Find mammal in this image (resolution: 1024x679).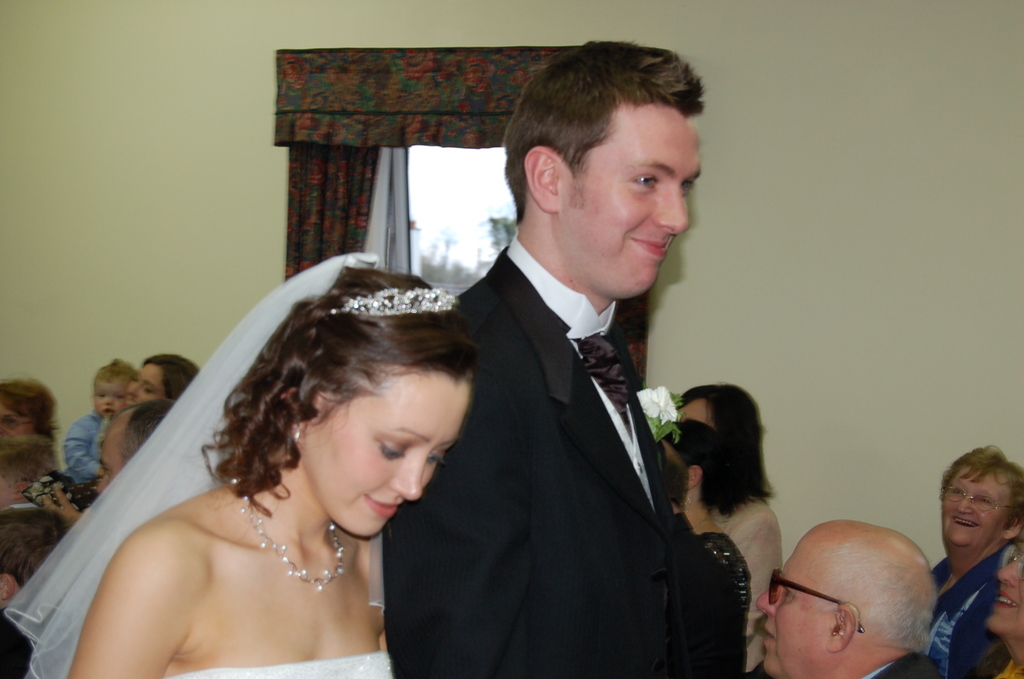
box(650, 421, 741, 673).
